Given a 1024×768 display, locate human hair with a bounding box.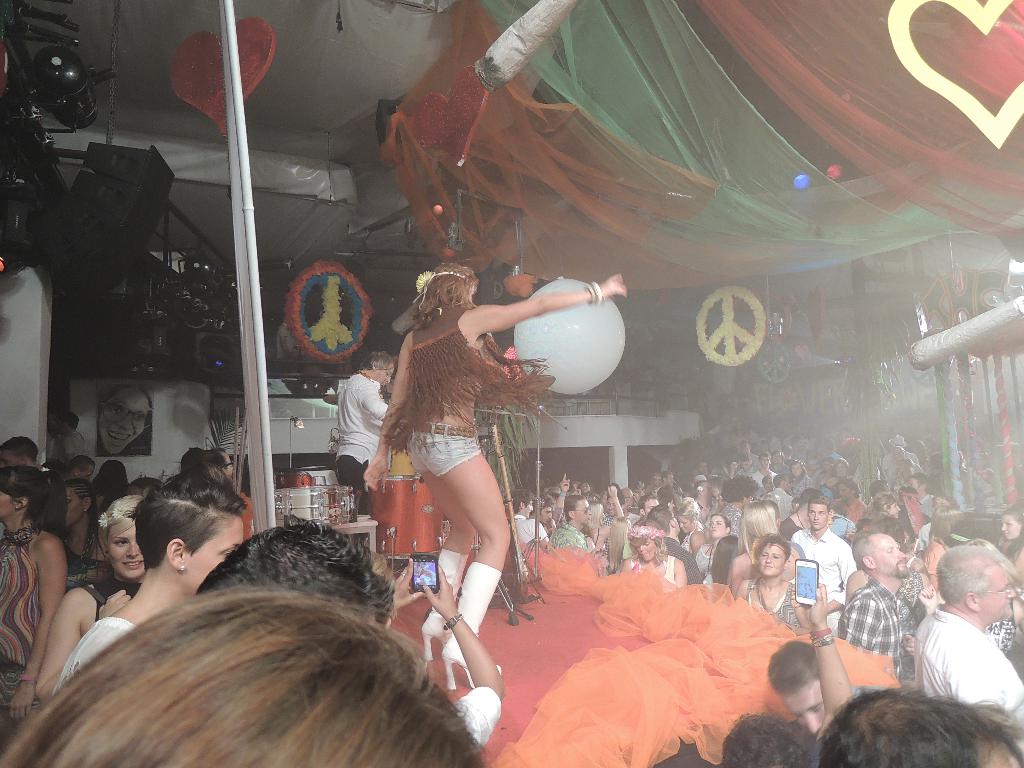
Located: [808, 495, 832, 515].
